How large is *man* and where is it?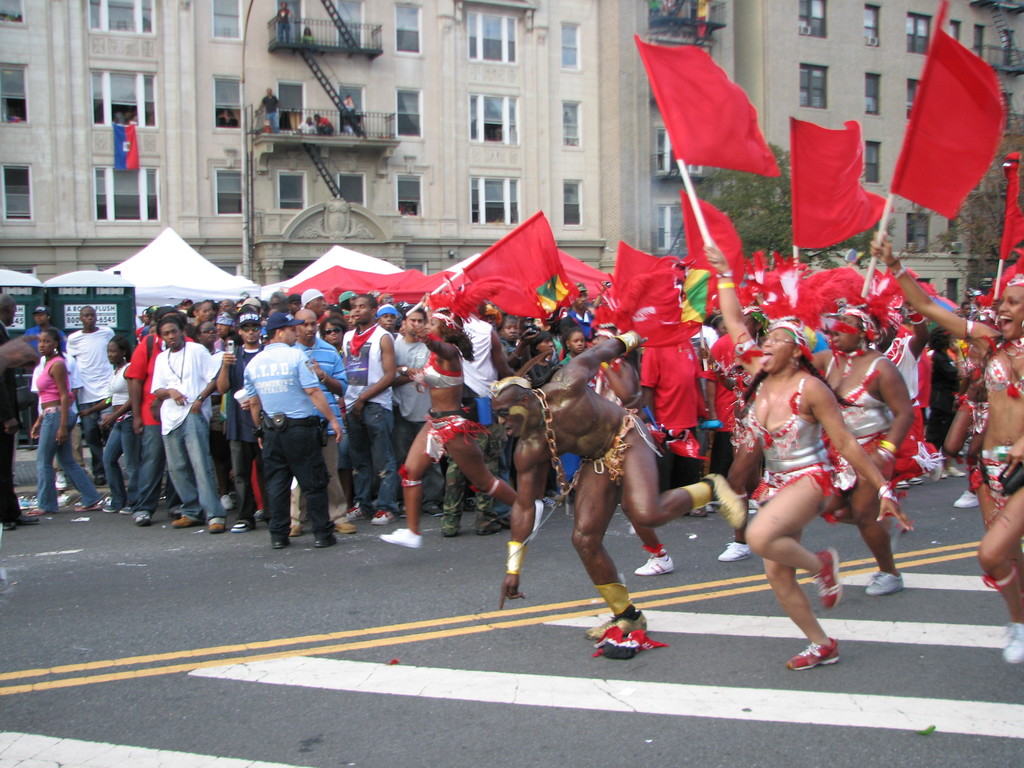
Bounding box: bbox=[22, 303, 65, 449].
